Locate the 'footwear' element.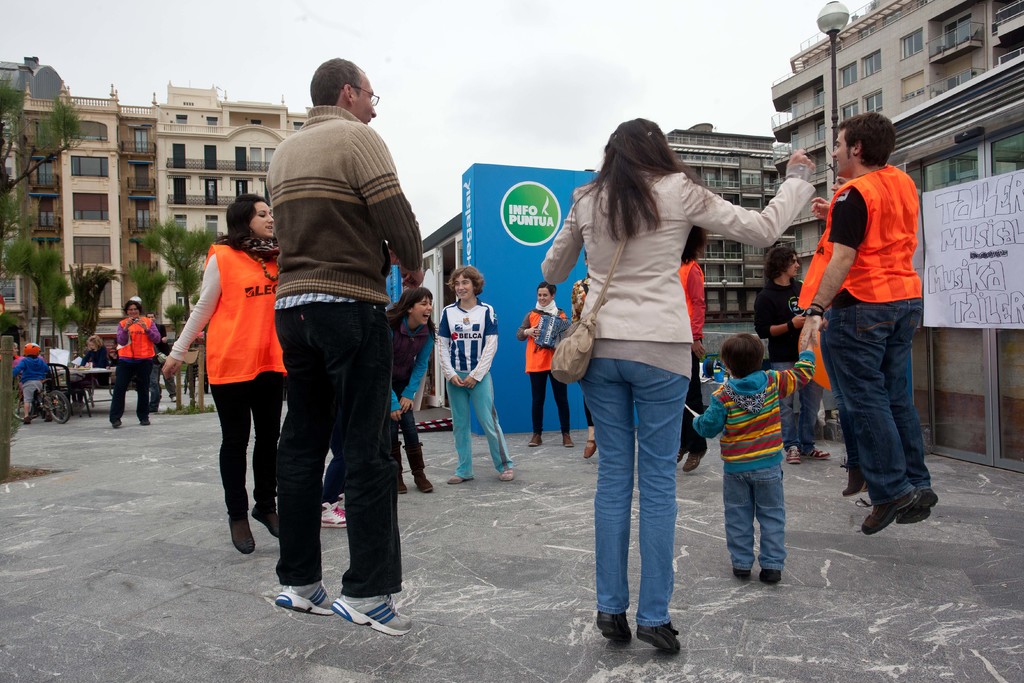
Element bbox: {"x1": 636, "y1": 620, "x2": 691, "y2": 657}.
